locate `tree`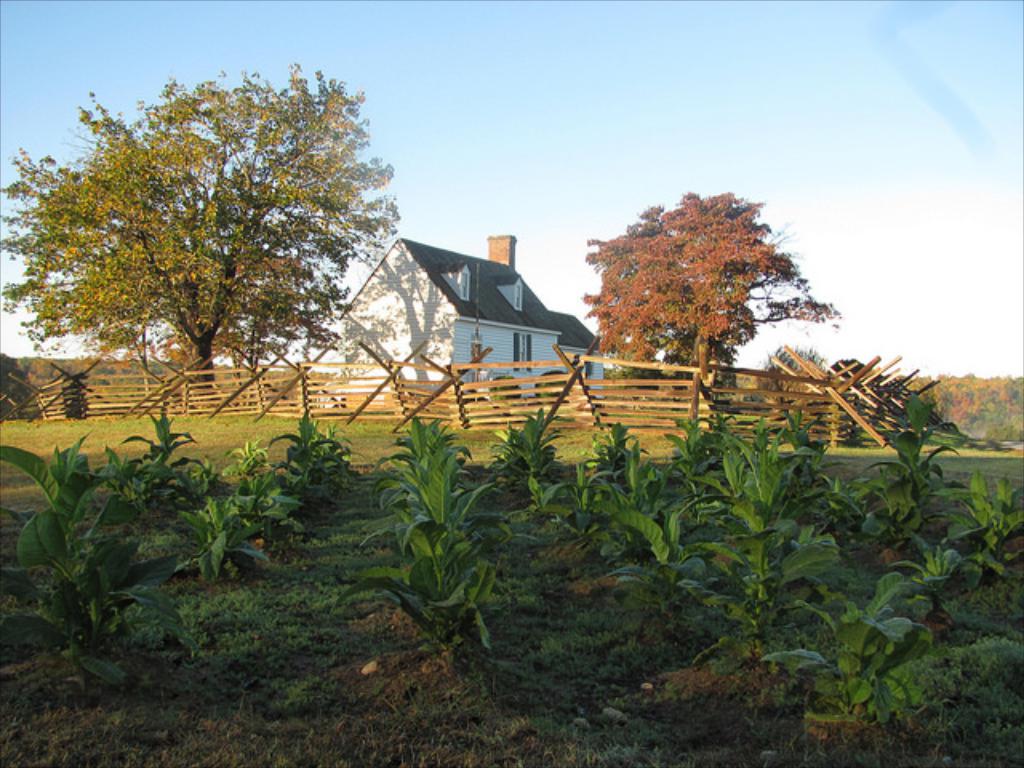
<bbox>0, 51, 402, 406</bbox>
